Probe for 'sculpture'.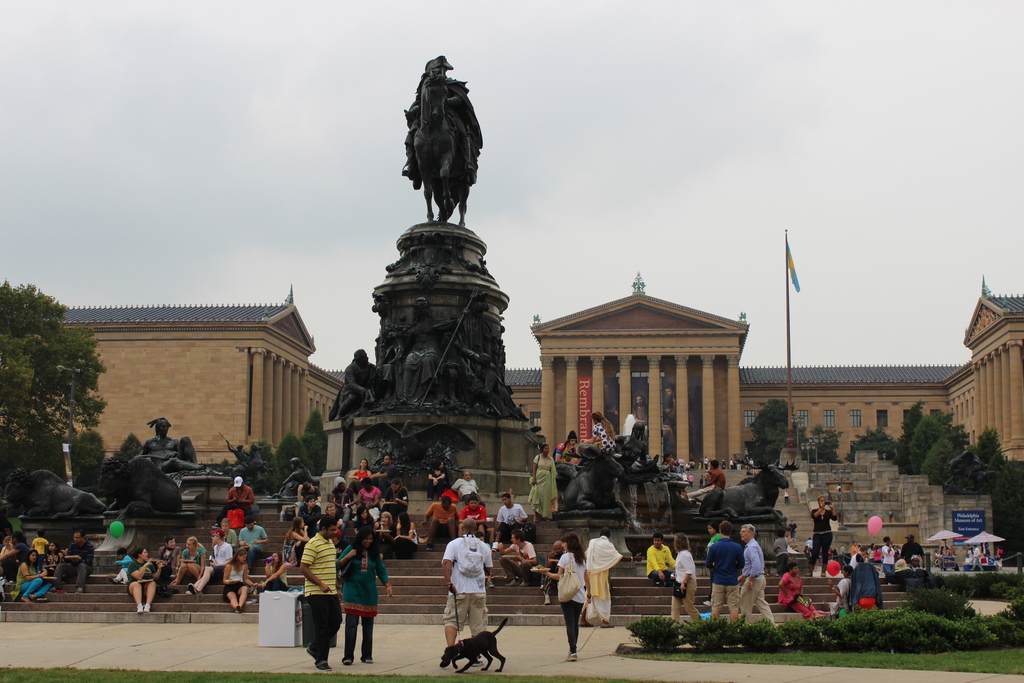
Probe result: <box>551,438,644,529</box>.
